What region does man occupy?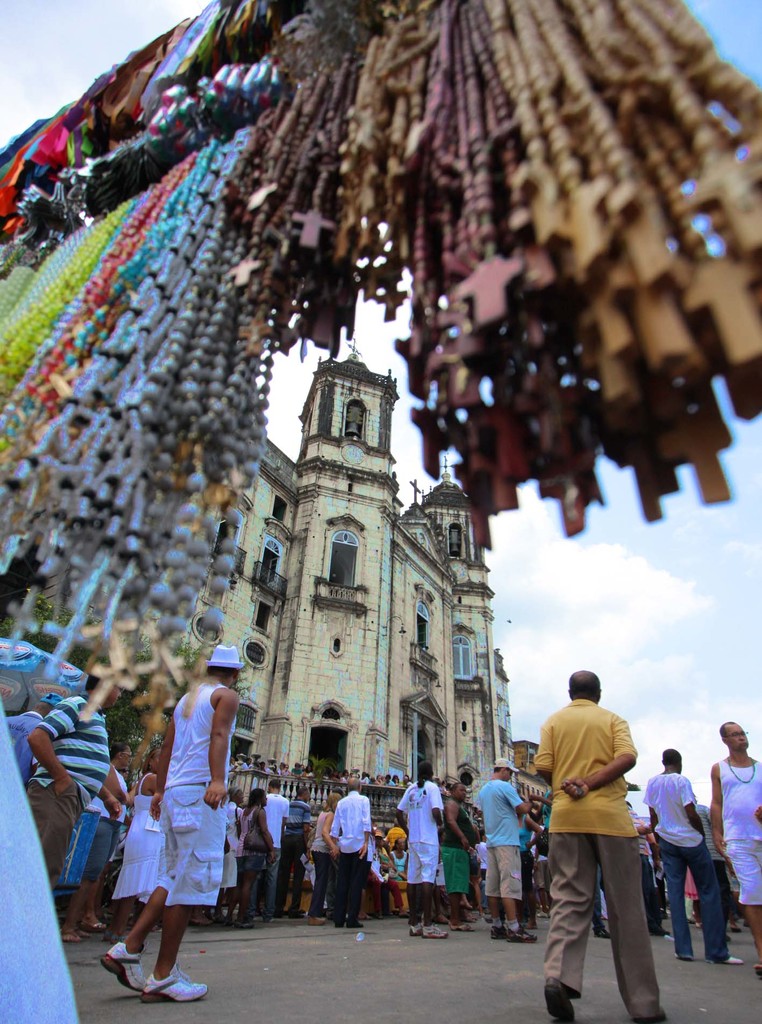
708:714:761:980.
